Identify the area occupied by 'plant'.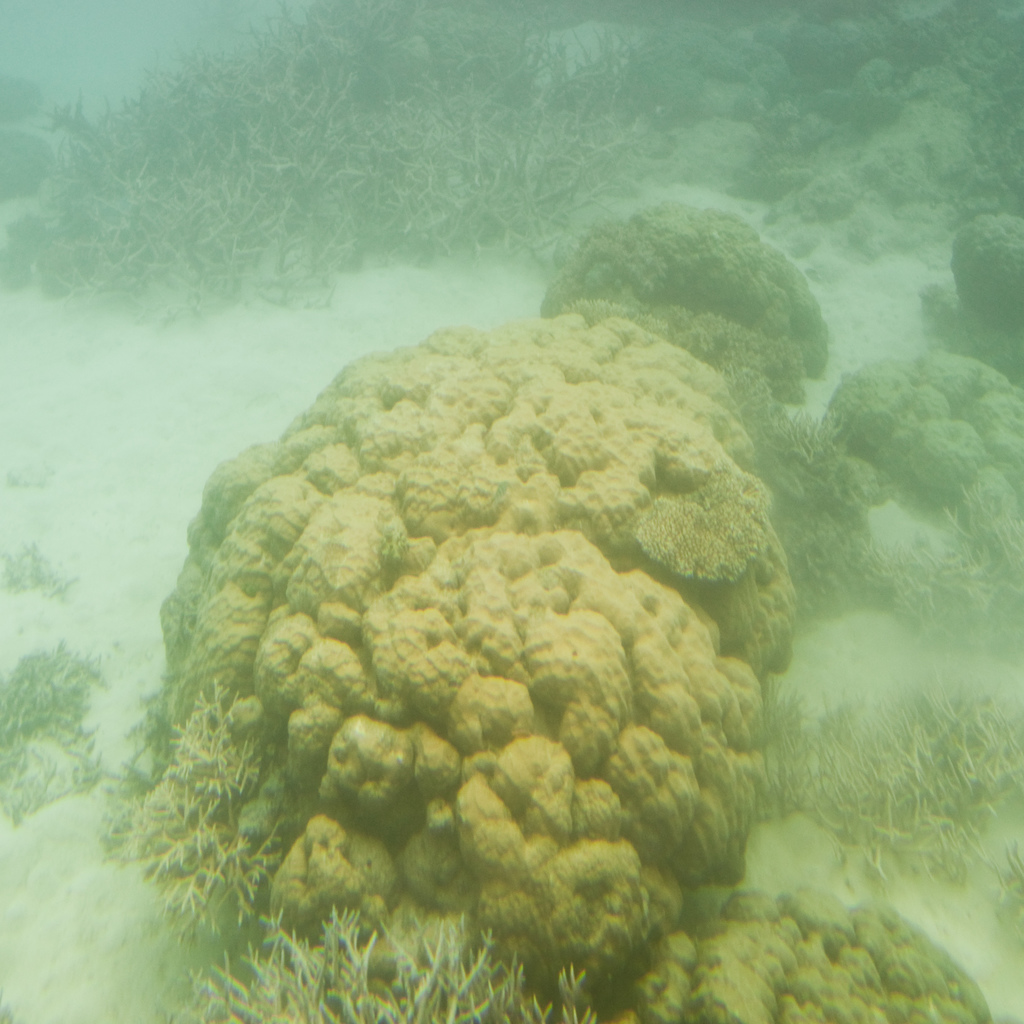
Area: (954,0,1023,246).
